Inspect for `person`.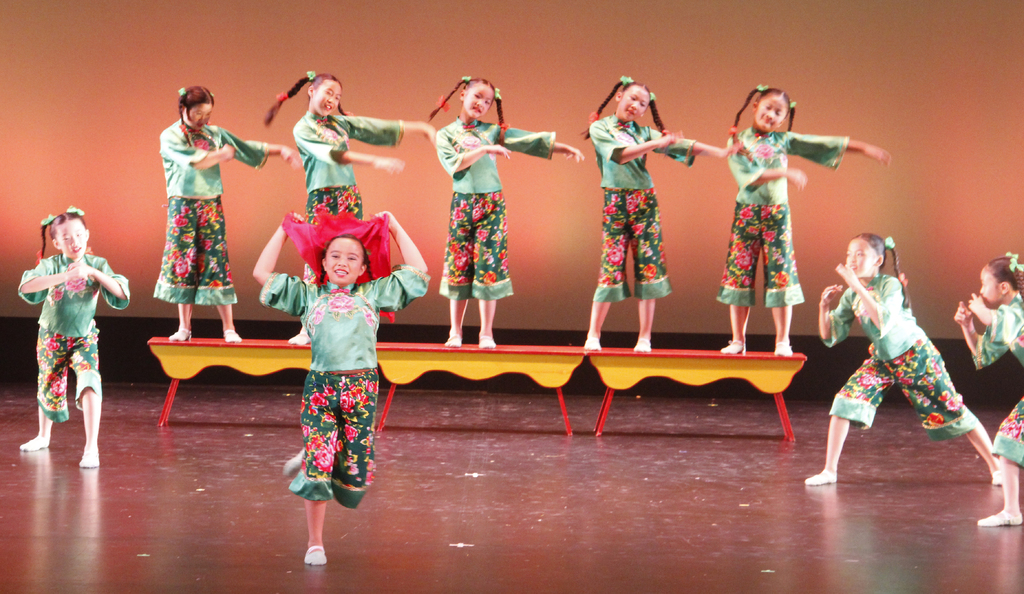
Inspection: BBox(799, 231, 1006, 488).
